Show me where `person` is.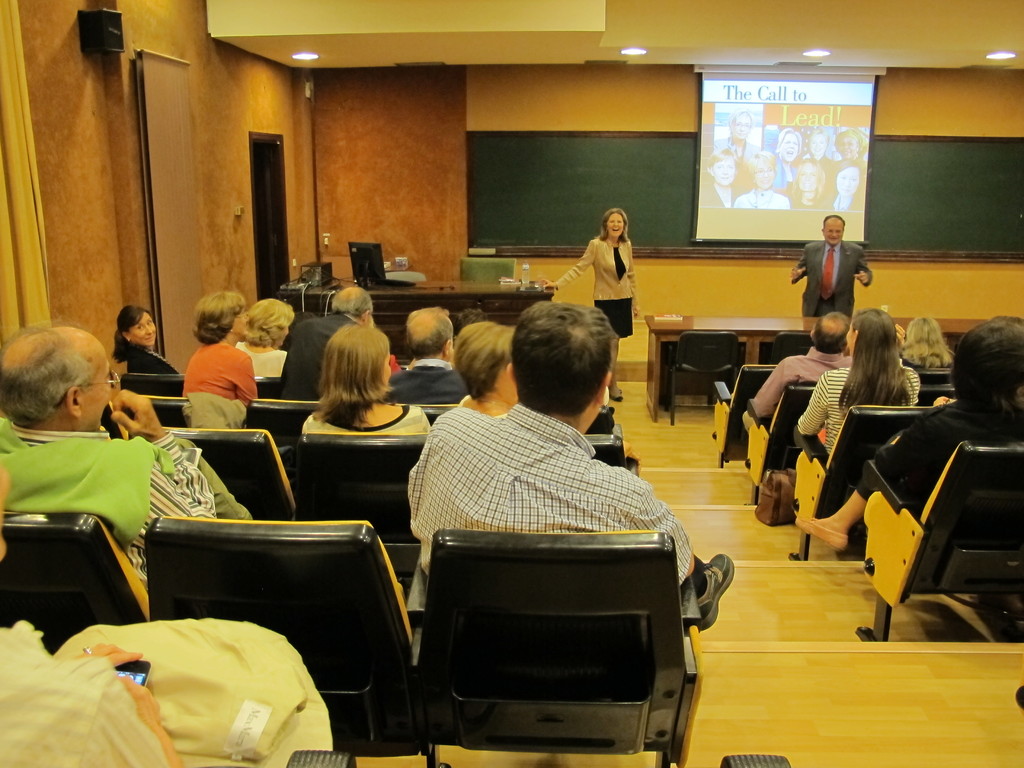
`person` is at select_region(454, 309, 490, 339).
